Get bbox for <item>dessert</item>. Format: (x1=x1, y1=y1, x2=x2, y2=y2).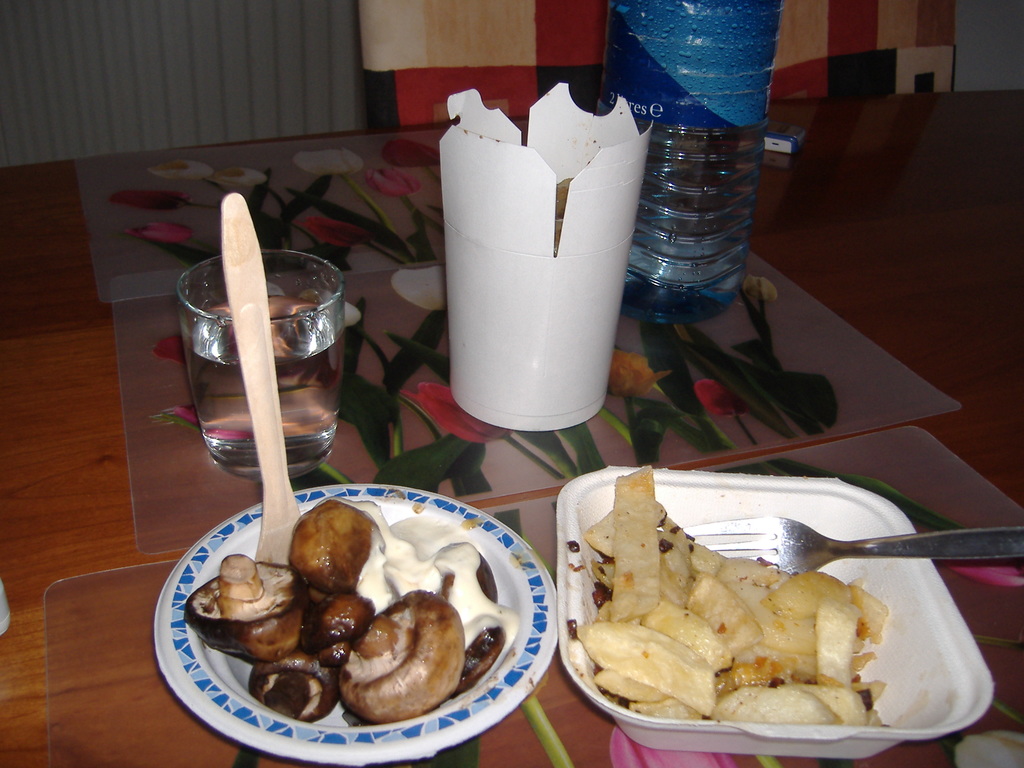
(x1=353, y1=534, x2=511, y2=679).
